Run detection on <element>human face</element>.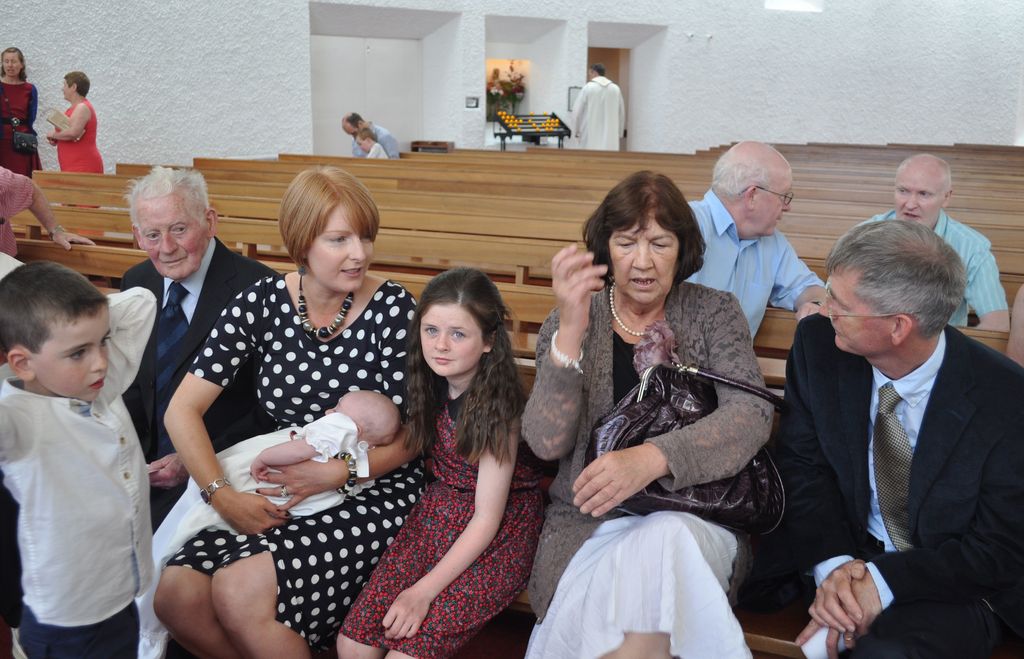
Result: bbox=[61, 82, 72, 101].
